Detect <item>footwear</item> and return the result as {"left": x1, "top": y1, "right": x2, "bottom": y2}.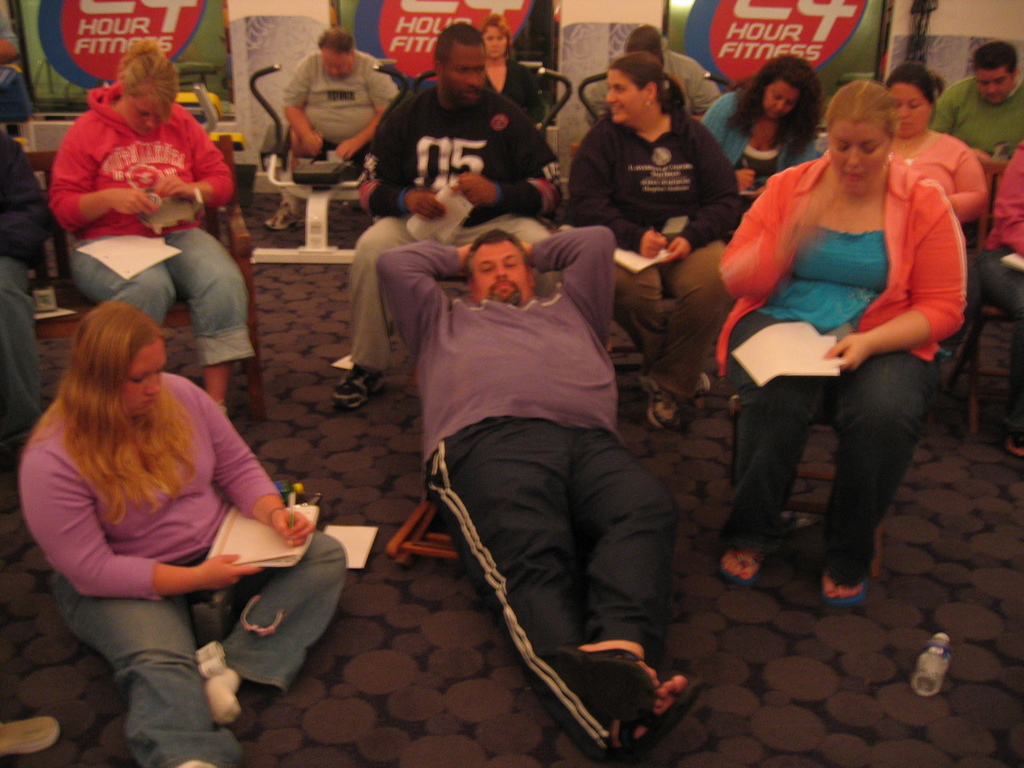
{"left": 819, "top": 553, "right": 872, "bottom": 609}.
